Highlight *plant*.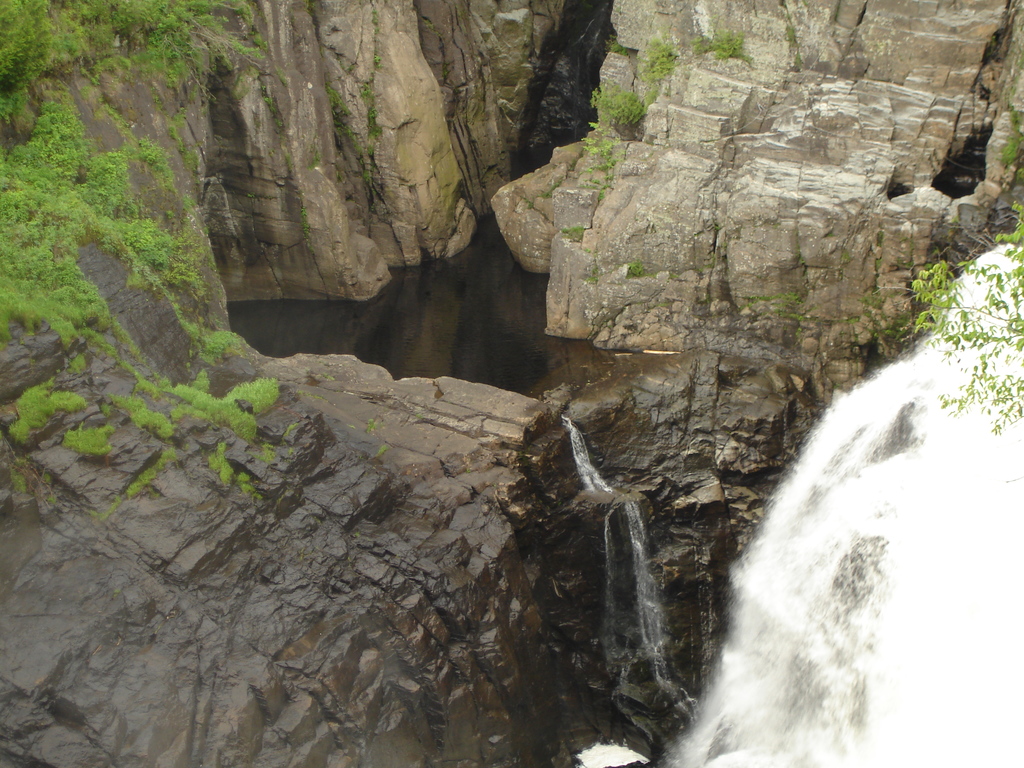
Highlighted region: x1=710, y1=29, x2=744, y2=60.
